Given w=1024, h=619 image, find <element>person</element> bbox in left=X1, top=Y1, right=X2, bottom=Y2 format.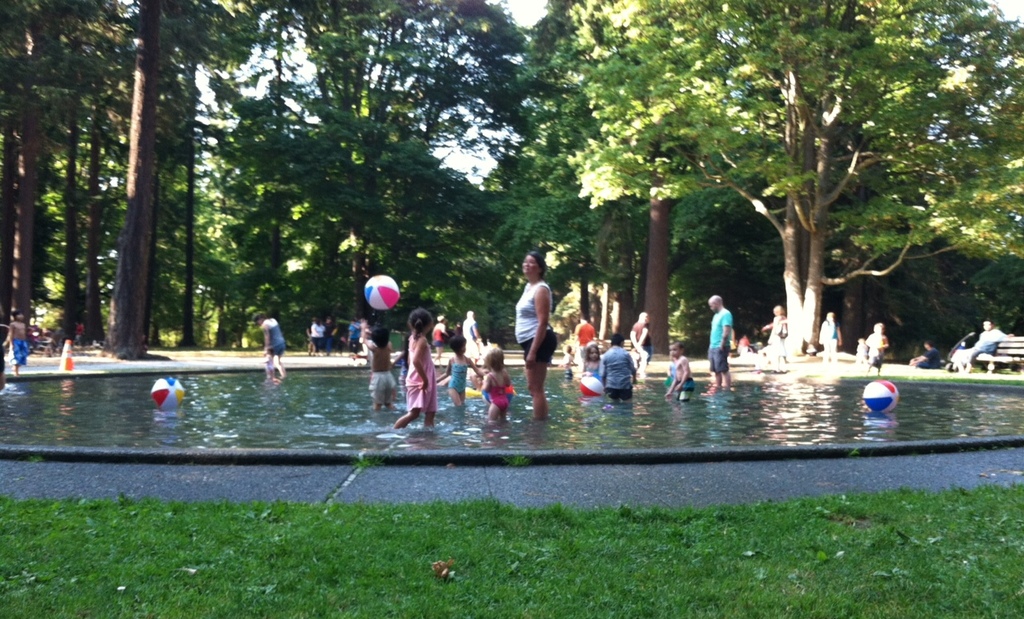
left=910, top=341, right=939, bottom=369.
